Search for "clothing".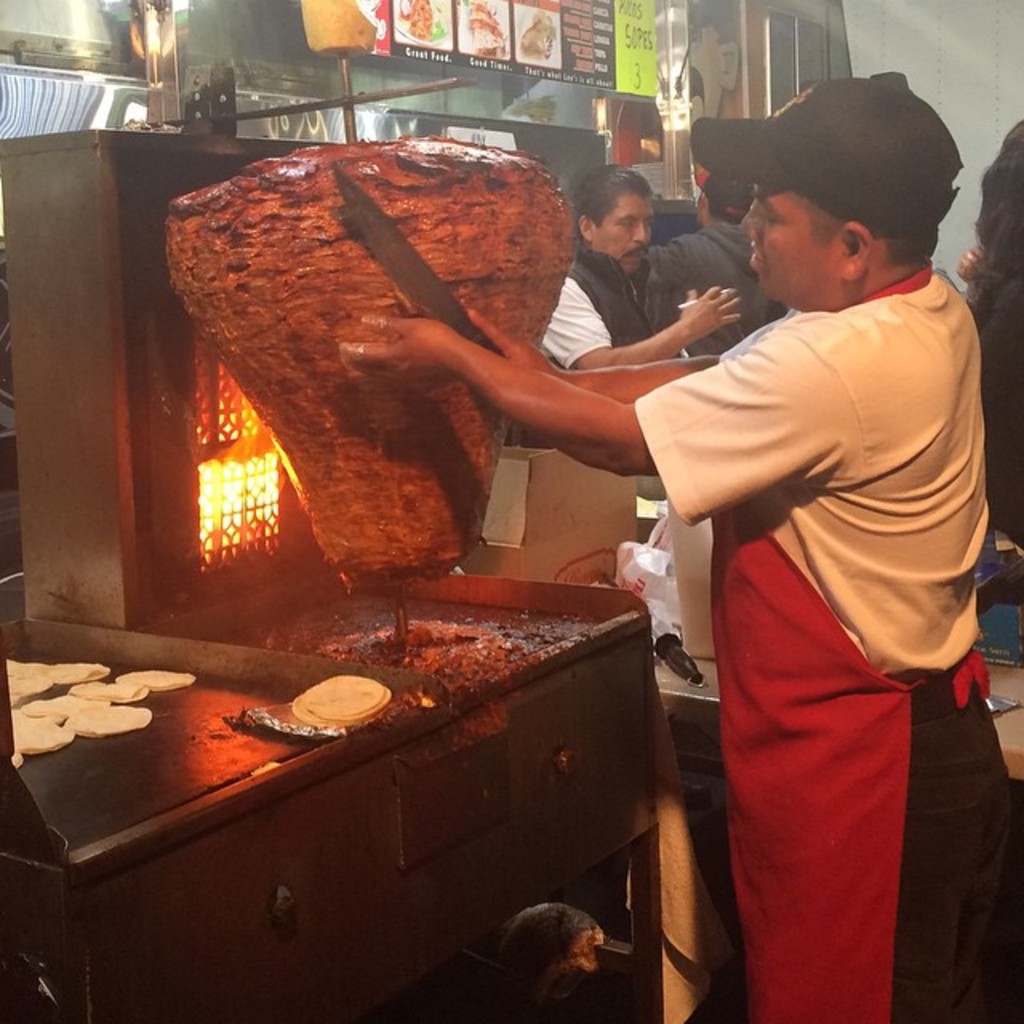
Found at box=[627, 149, 990, 1002].
